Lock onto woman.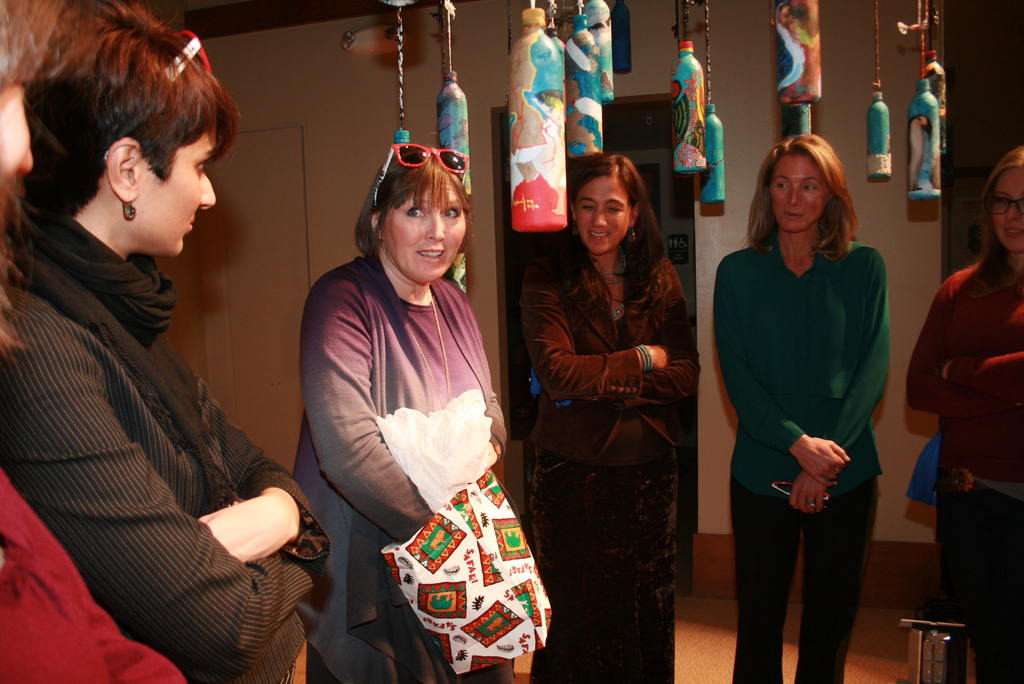
Locked: rect(291, 146, 509, 683).
